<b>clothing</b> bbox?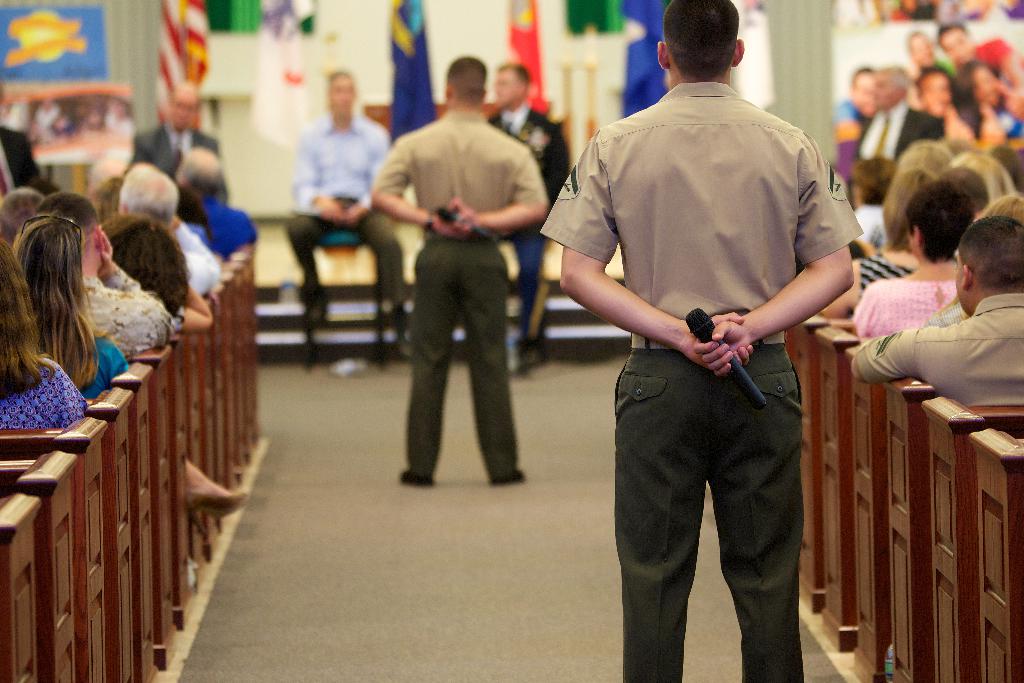
l=291, t=115, r=401, b=336
